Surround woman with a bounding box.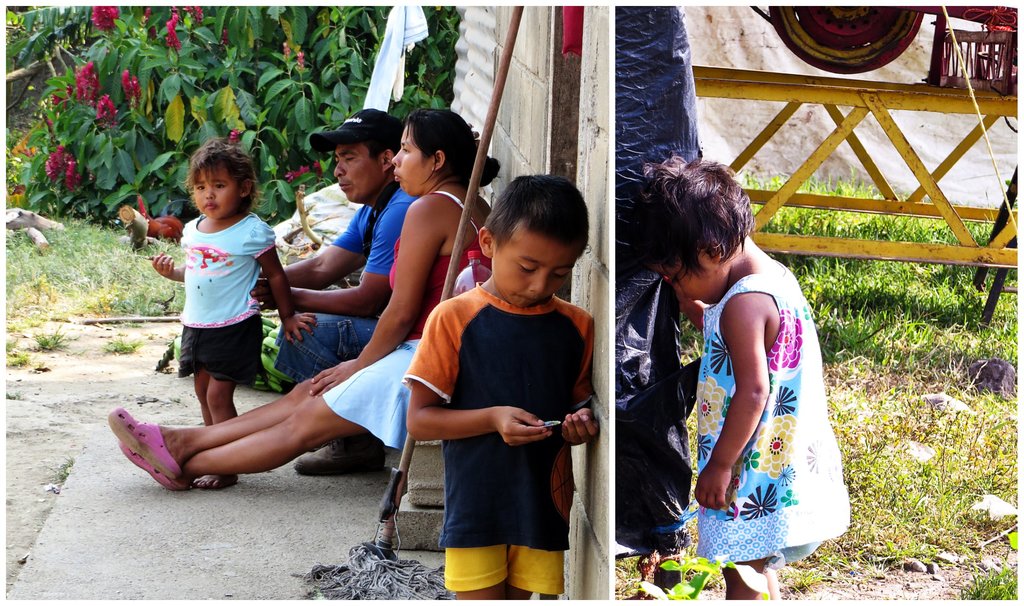
[114, 96, 507, 493].
